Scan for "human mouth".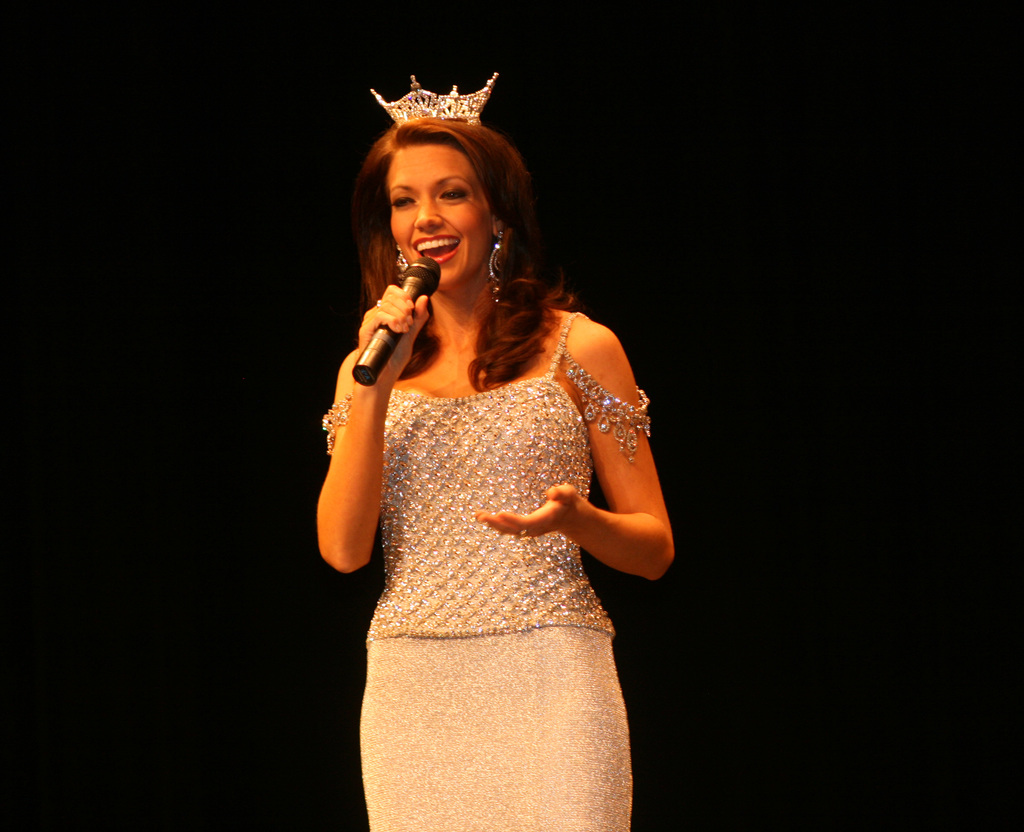
Scan result: Rect(413, 237, 457, 264).
